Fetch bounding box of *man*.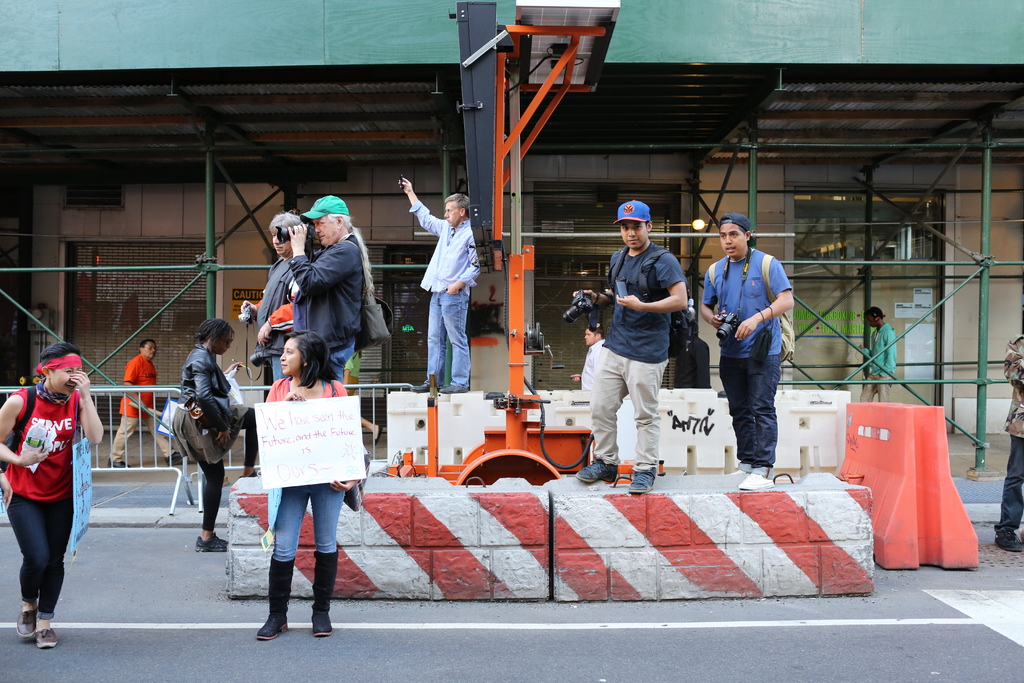
Bbox: 106, 339, 188, 469.
